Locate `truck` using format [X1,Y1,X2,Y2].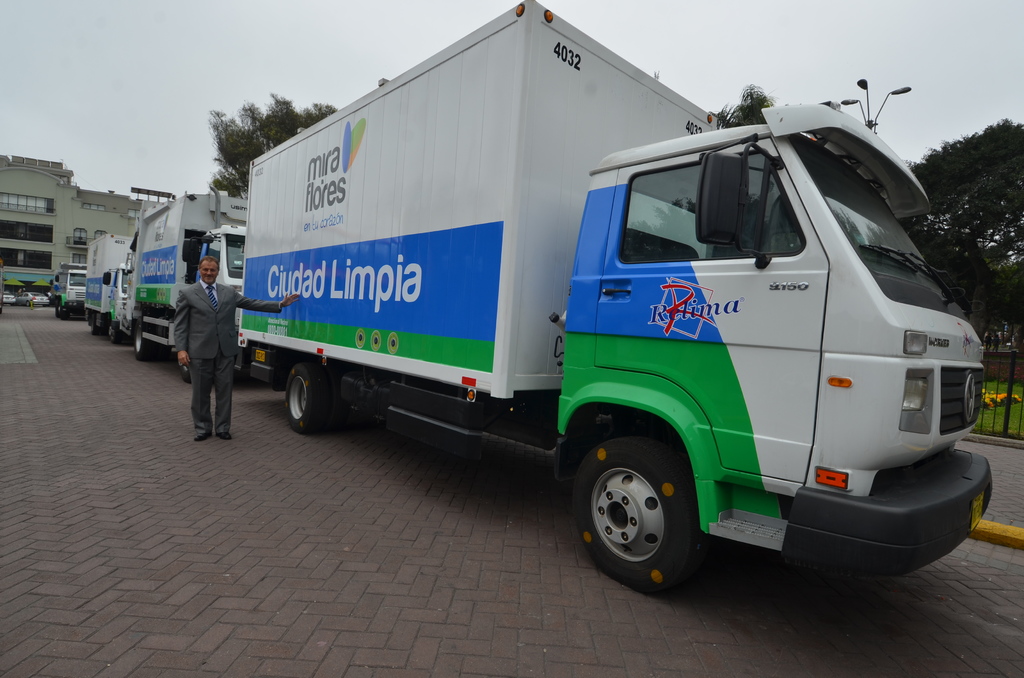
[131,186,248,383].
